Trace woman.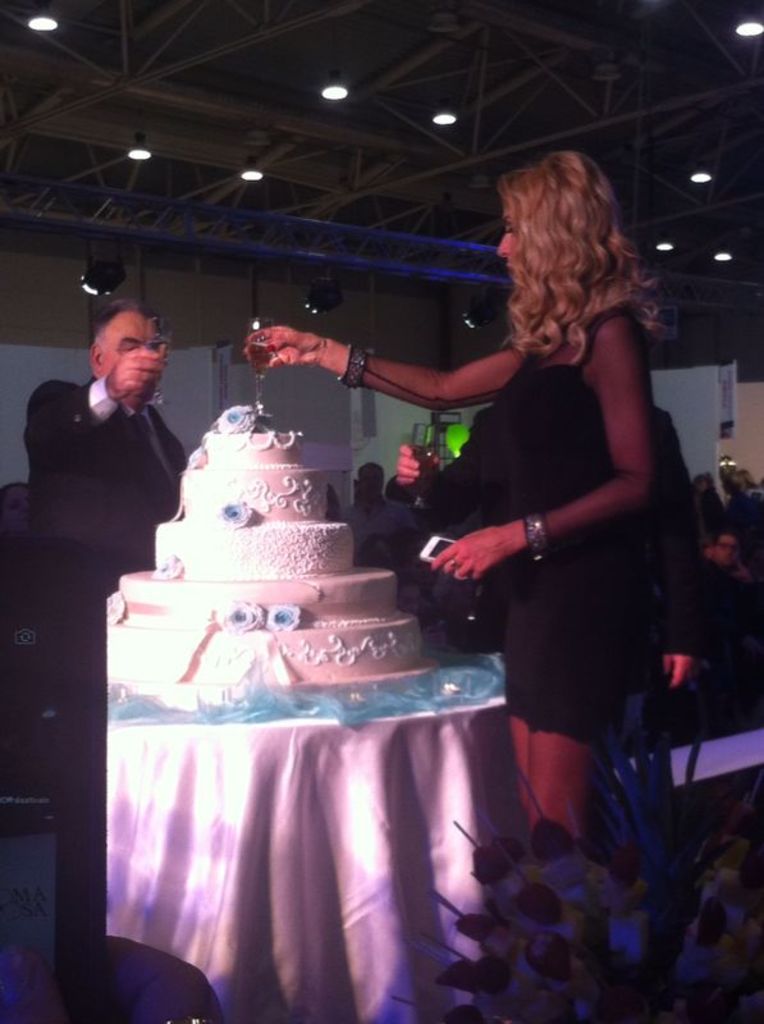
Traced to bbox=[246, 151, 669, 854].
